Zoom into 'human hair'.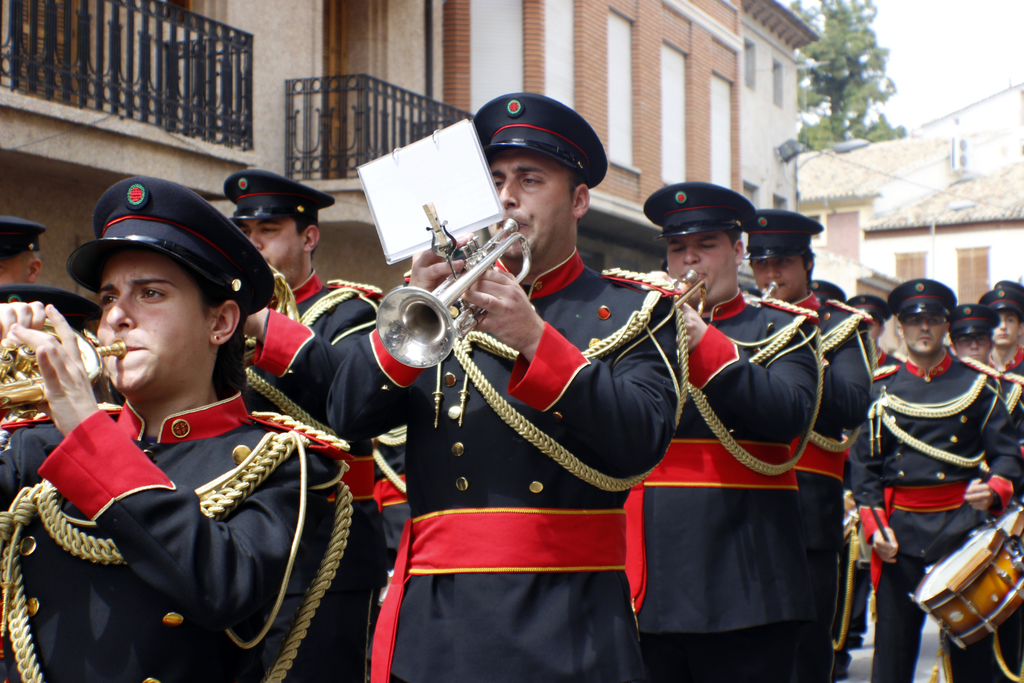
Zoom target: rect(179, 263, 251, 405).
